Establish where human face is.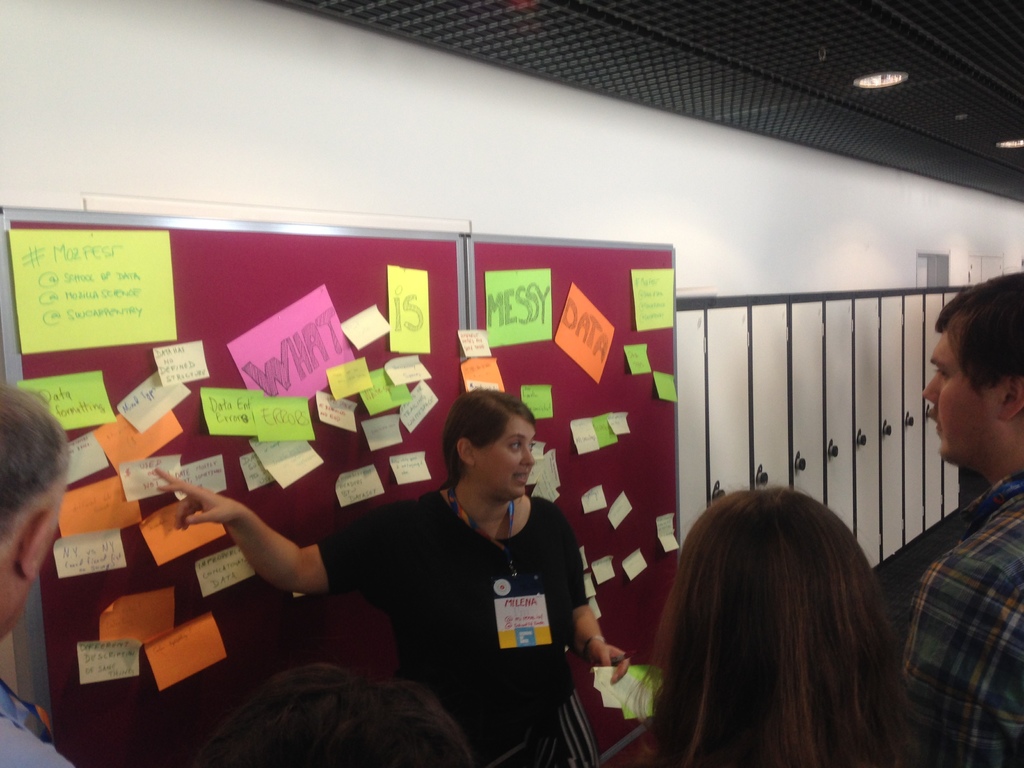
Established at (919,316,998,460).
